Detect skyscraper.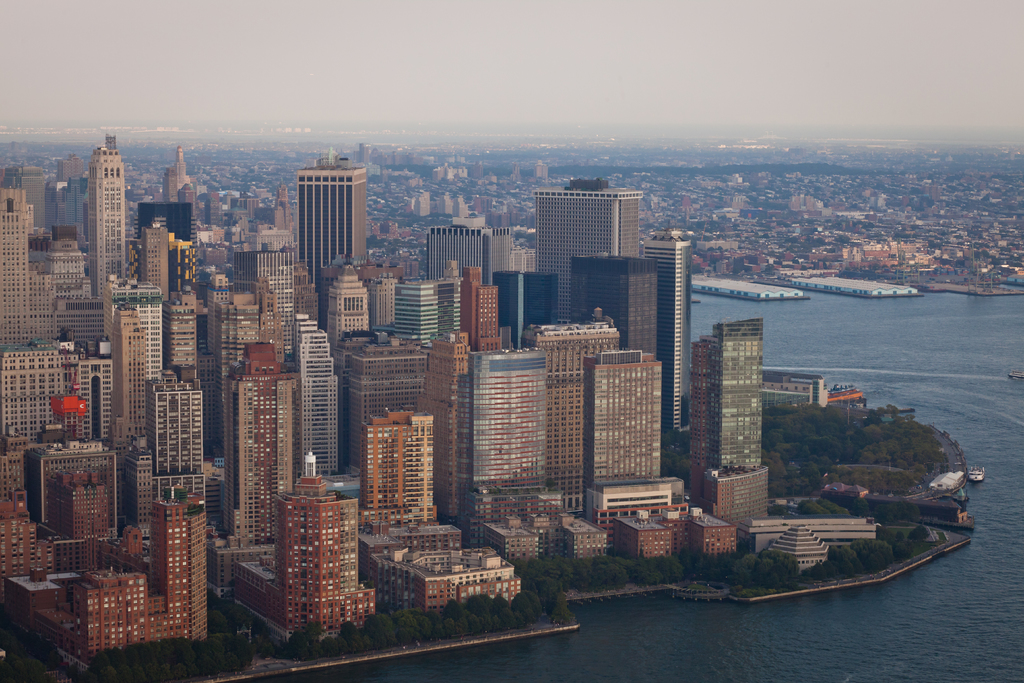
Detected at 406, 331, 470, 512.
